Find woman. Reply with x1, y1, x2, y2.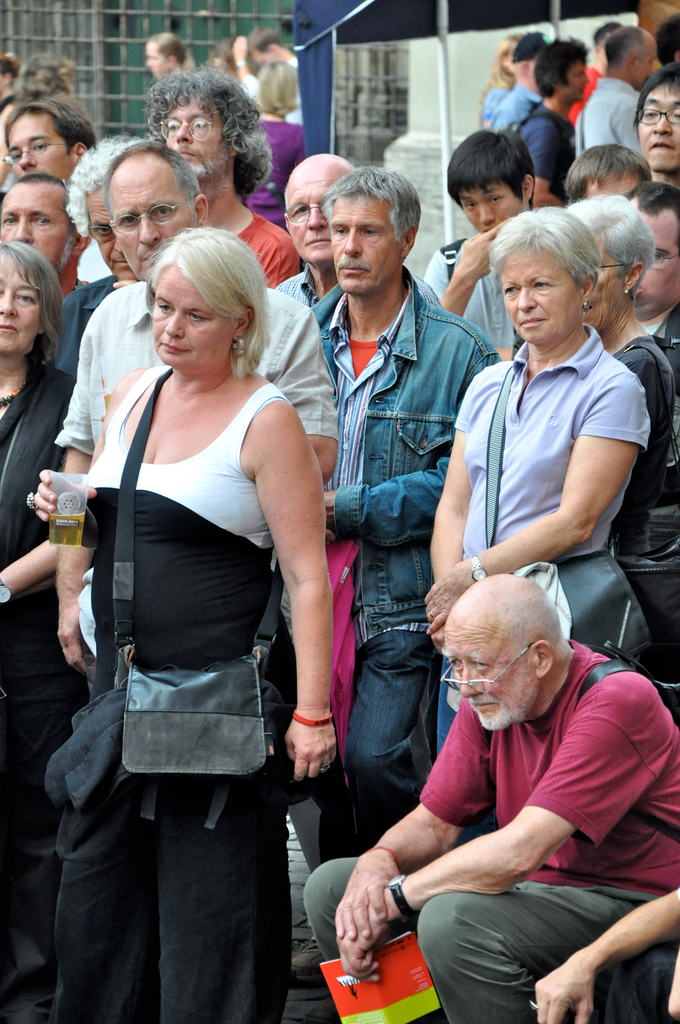
0, 246, 78, 1023.
